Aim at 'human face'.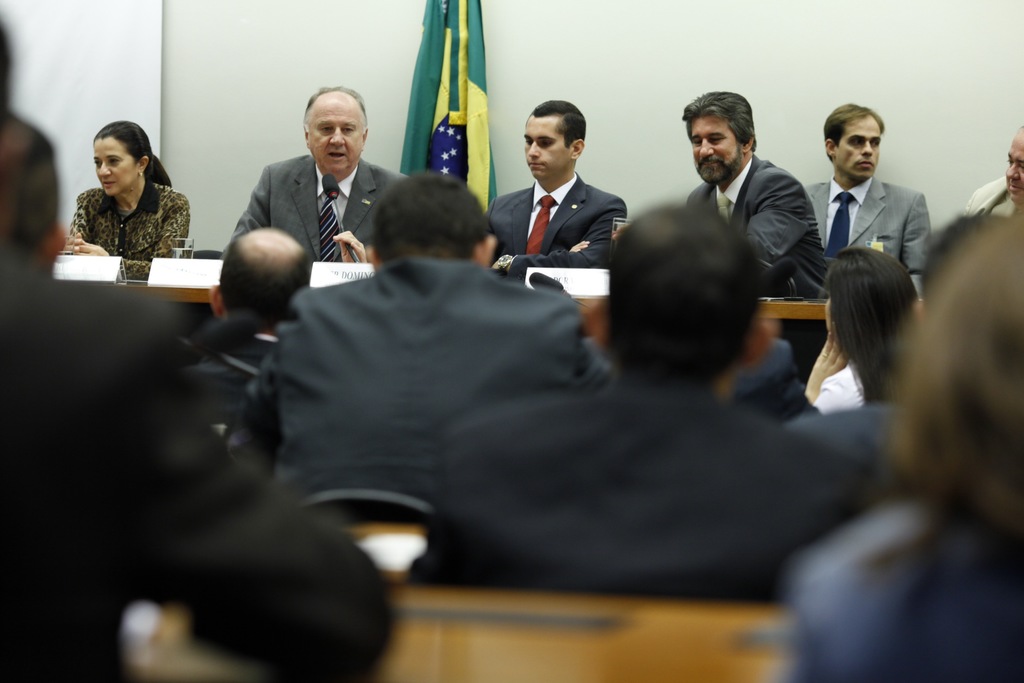
Aimed at BBox(1007, 128, 1023, 205).
